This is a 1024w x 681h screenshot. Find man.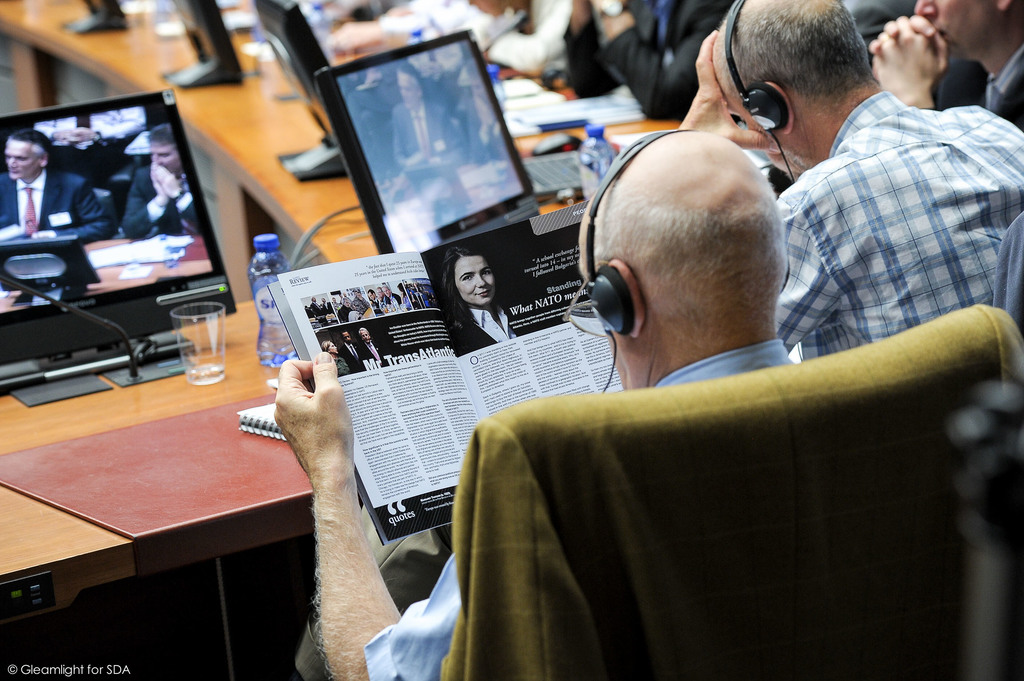
Bounding box: box(870, 0, 1022, 134).
